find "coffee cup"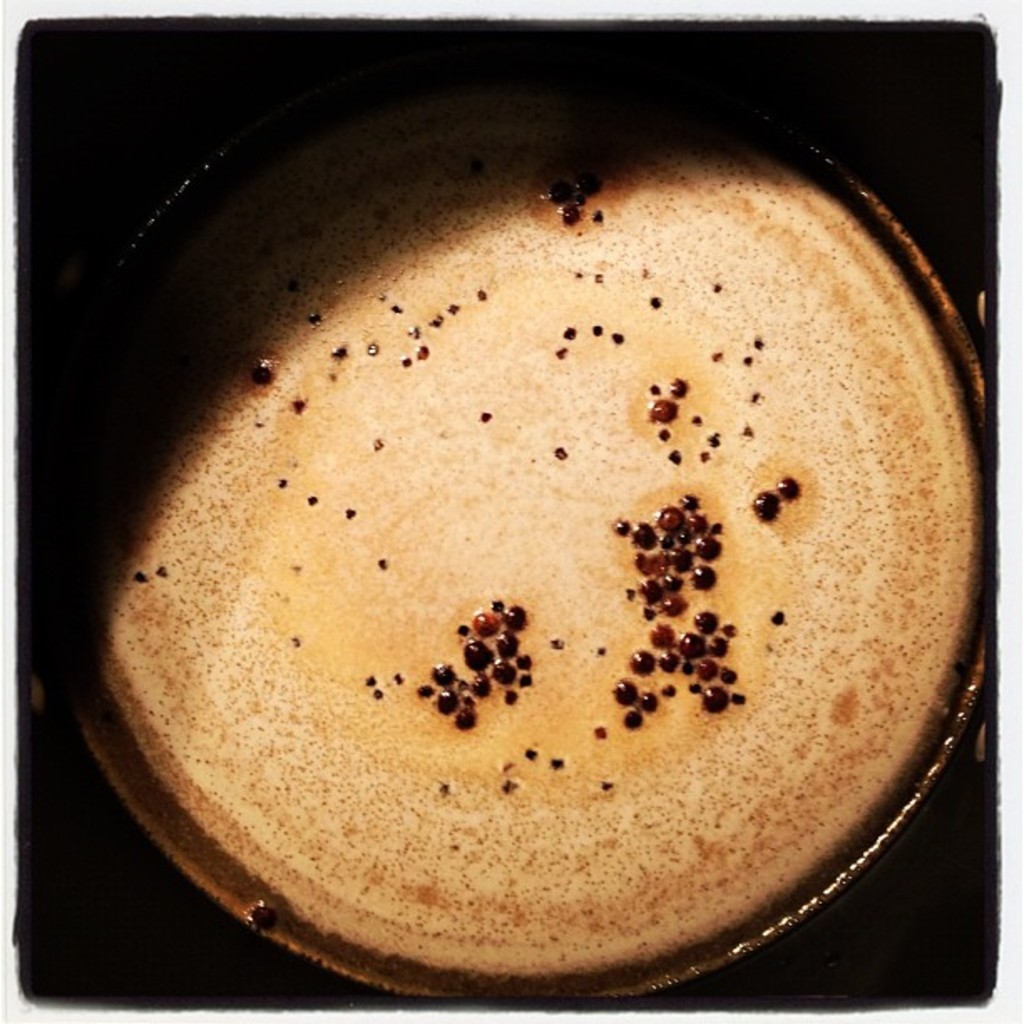
left=17, top=42, right=996, bottom=1002
